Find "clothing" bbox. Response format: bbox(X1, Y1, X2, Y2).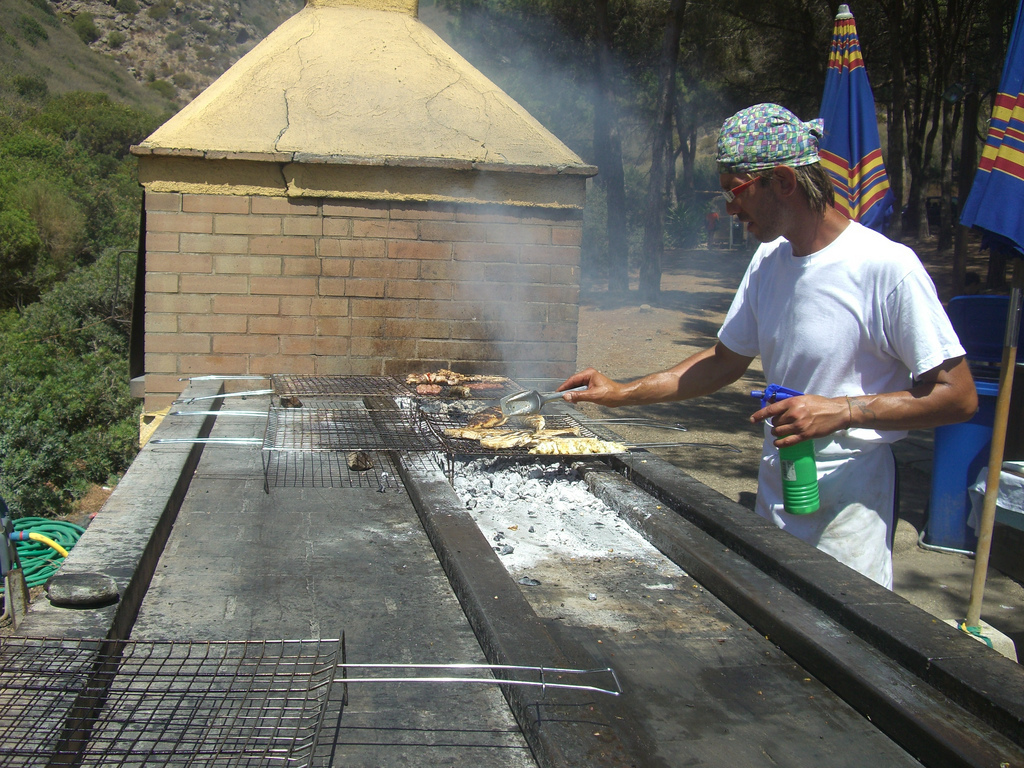
bbox(686, 141, 970, 578).
